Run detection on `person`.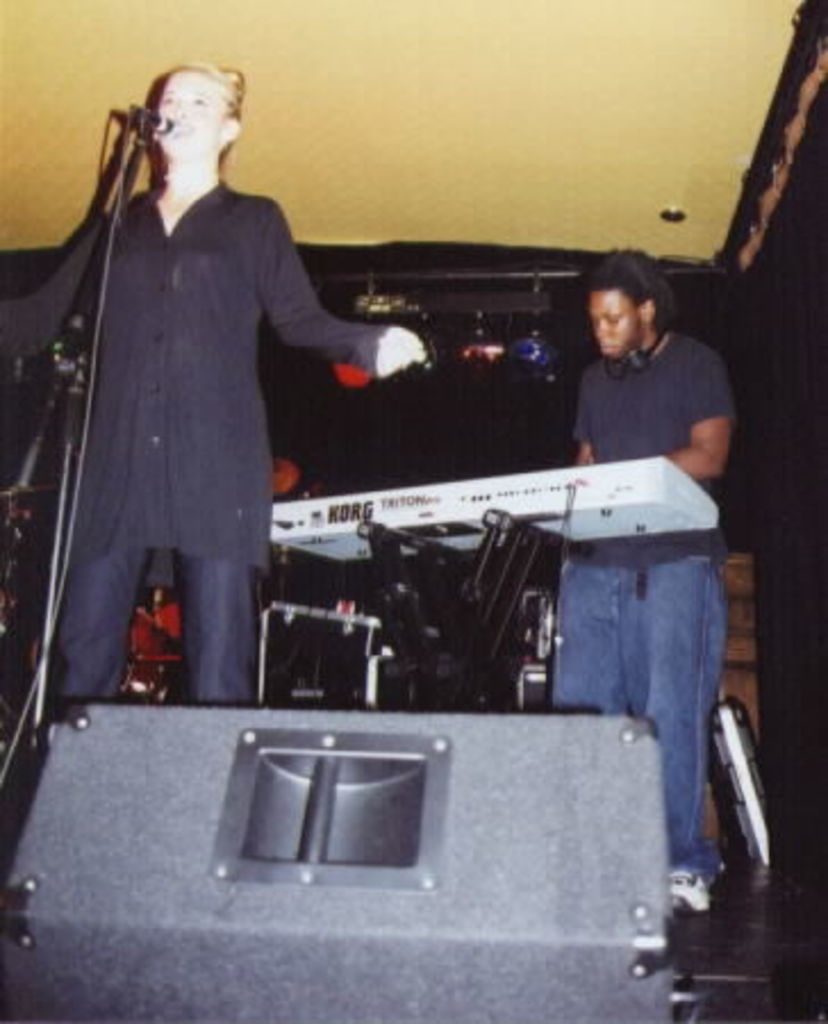
Result: 535:243:730:924.
